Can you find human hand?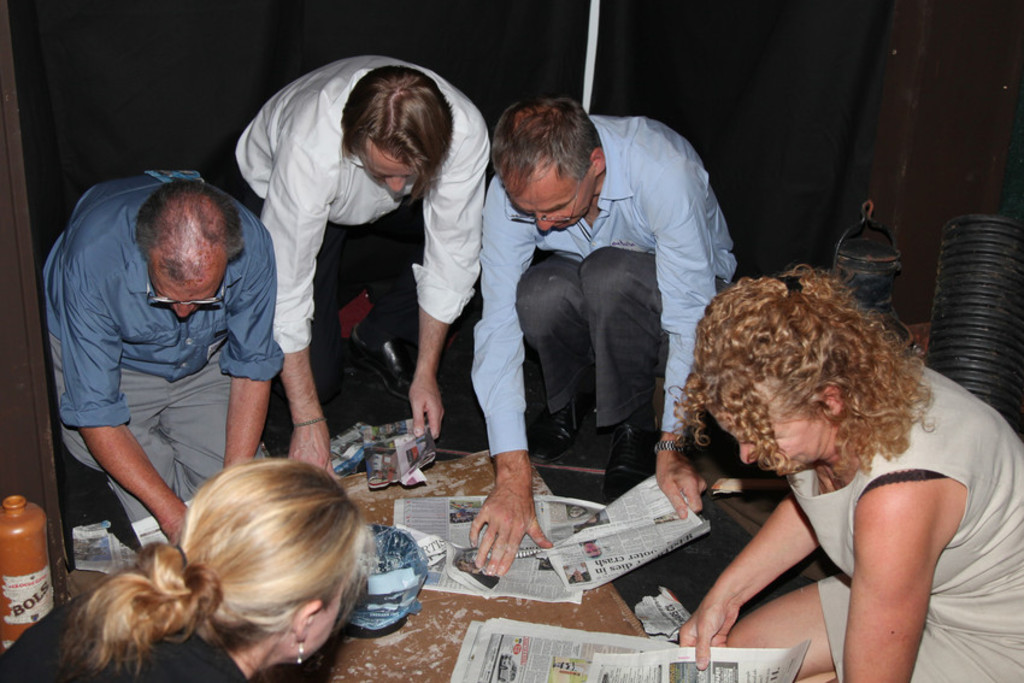
Yes, bounding box: (467, 432, 558, 588).
